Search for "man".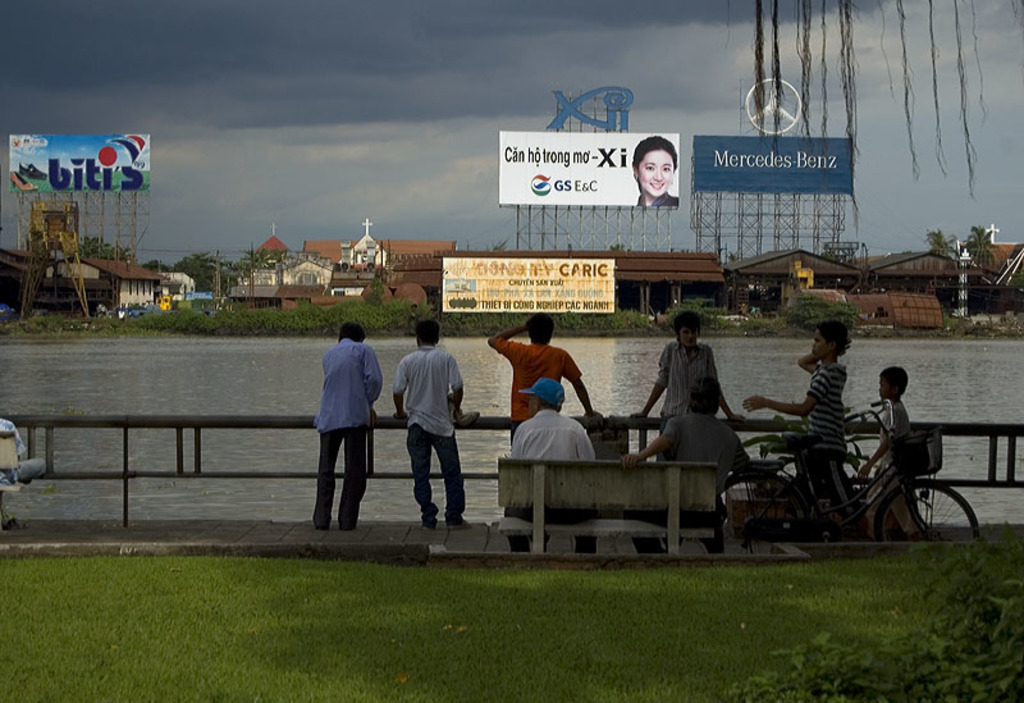
Found at <bbox>507, 378, 596, 557</bbox>.
